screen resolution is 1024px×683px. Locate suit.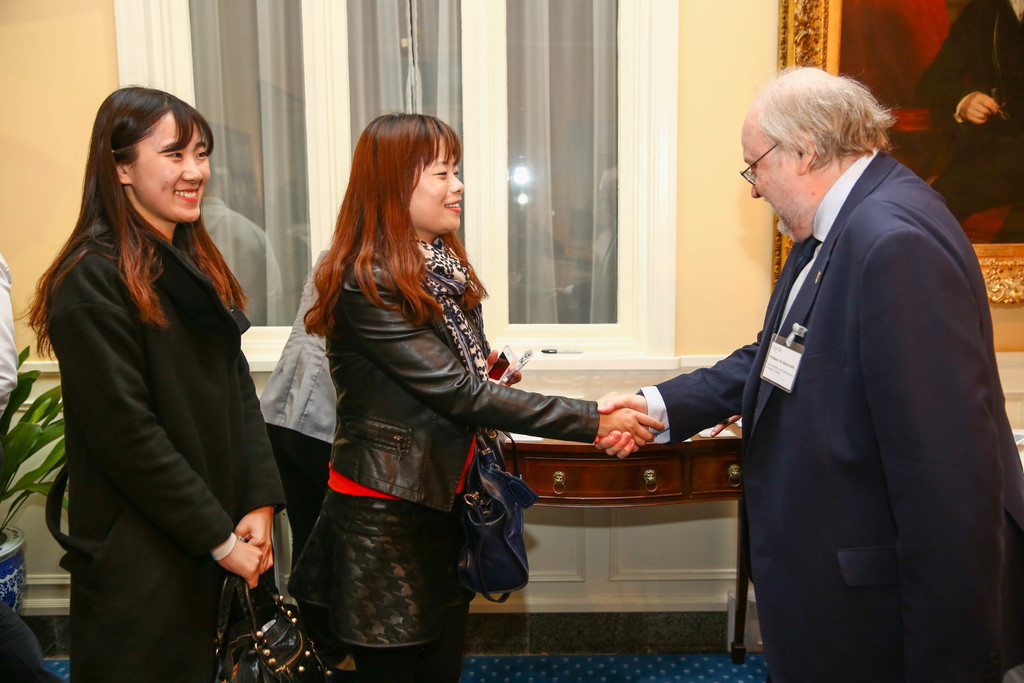
bbox(635, 76, 996, 659).
